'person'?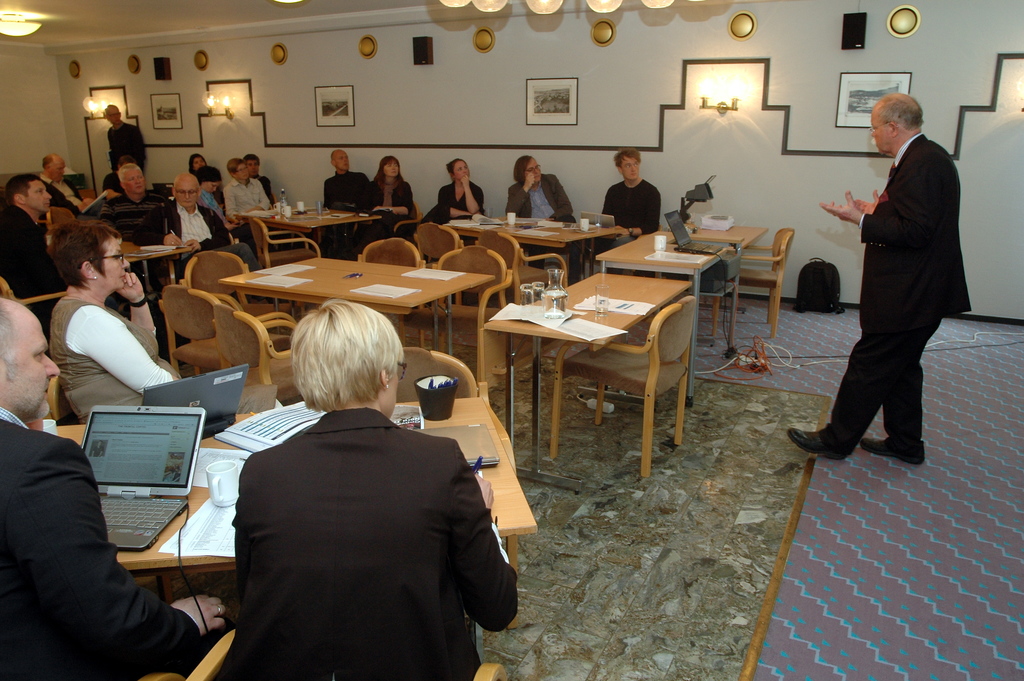
{"left": 93, "top": 162, "right": 170, "bottom": 276}
